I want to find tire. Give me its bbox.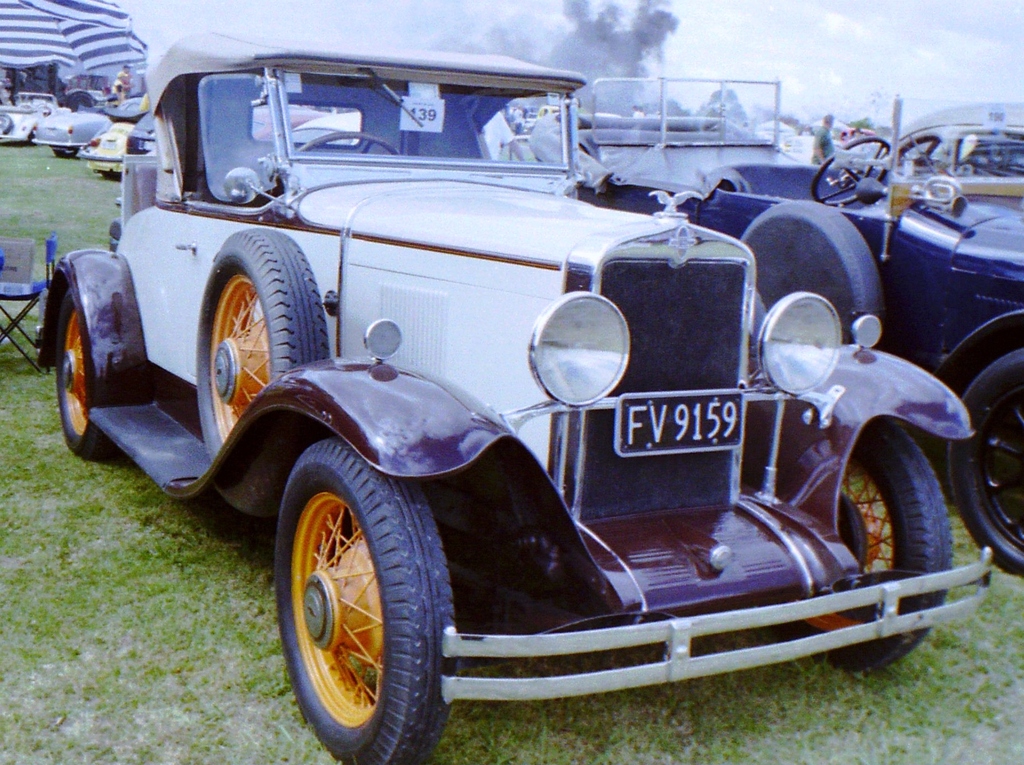
rect(775, 419, 954, 667).
